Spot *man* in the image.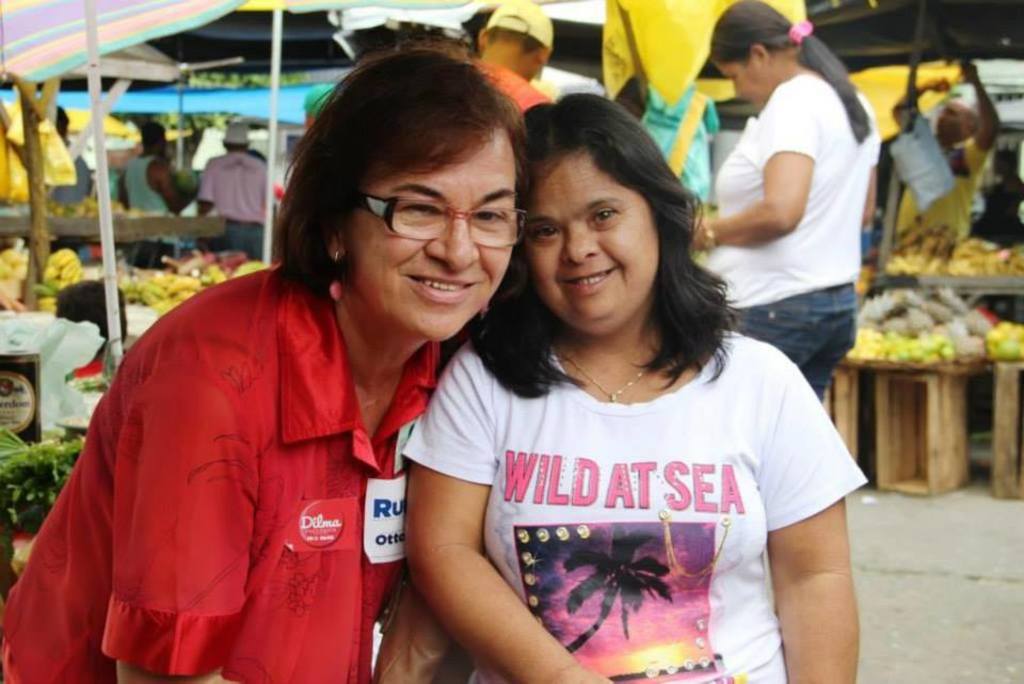
*man* found at [113,117,189,271].
